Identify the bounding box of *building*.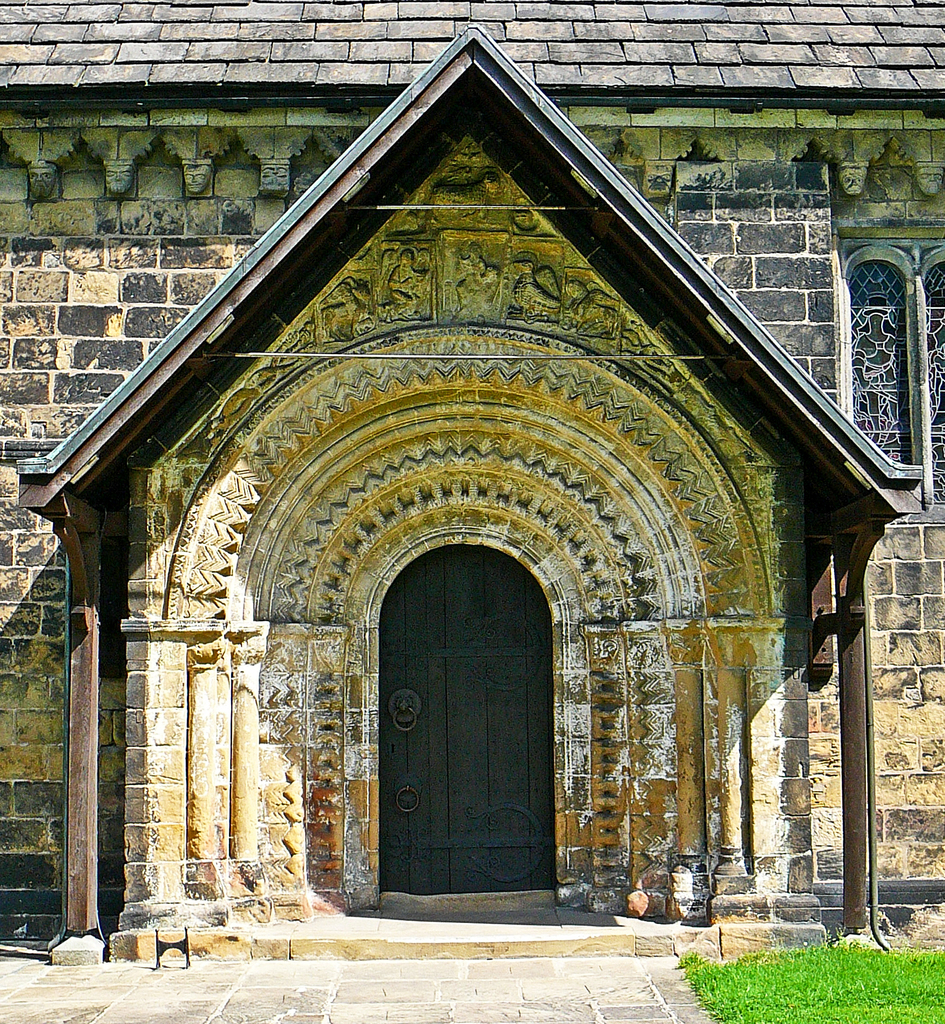
0/0/944/961.
